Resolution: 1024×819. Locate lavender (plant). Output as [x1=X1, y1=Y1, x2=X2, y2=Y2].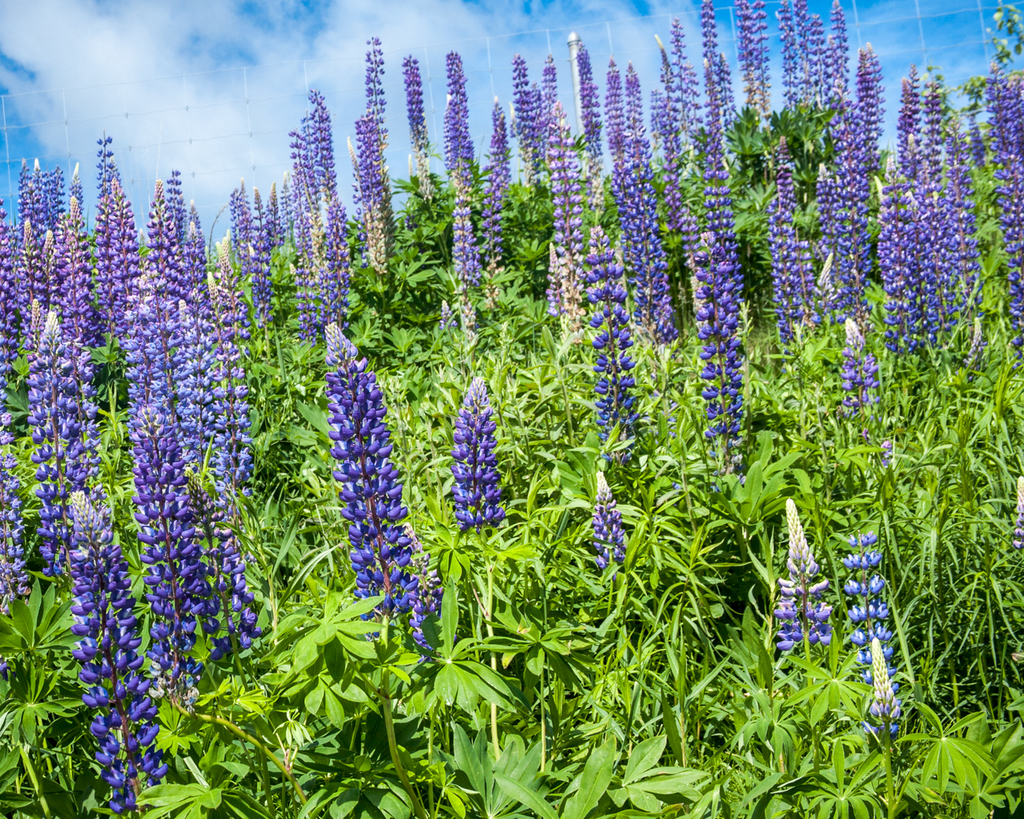
[x1=826, y1=509, x2=902, y2=656].
